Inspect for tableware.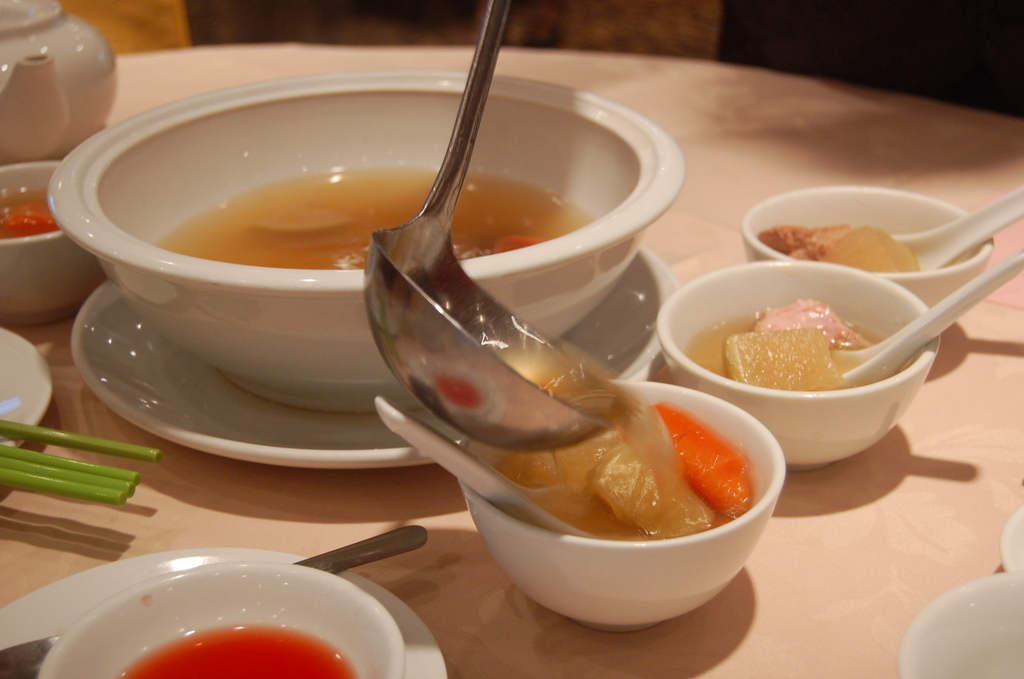
Inspection: rect(362, 0, 618, 455).
